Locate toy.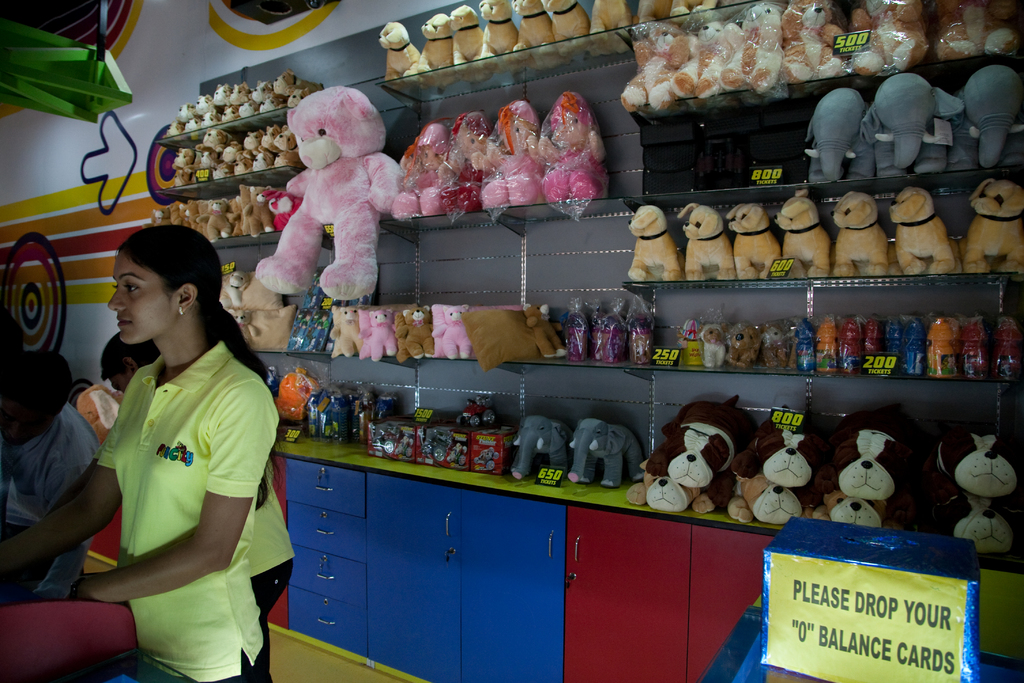
Bounding box: rect(420, 13, 454, 89).
